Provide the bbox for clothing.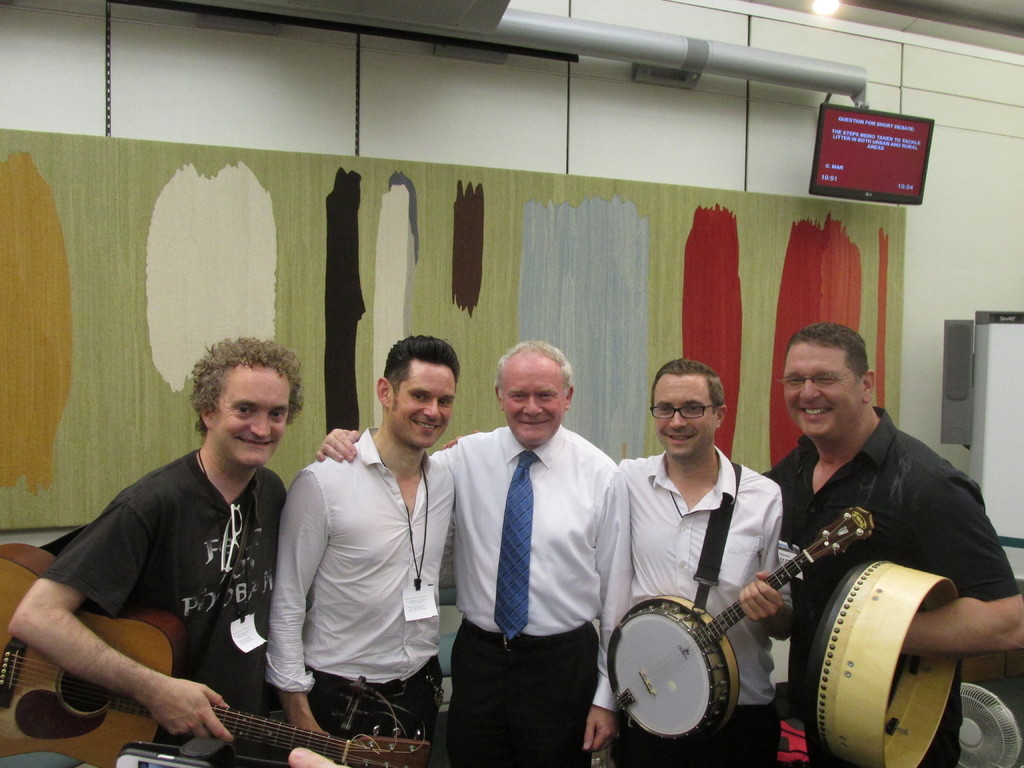
left=431, top=350, right=634, bottom=767.
